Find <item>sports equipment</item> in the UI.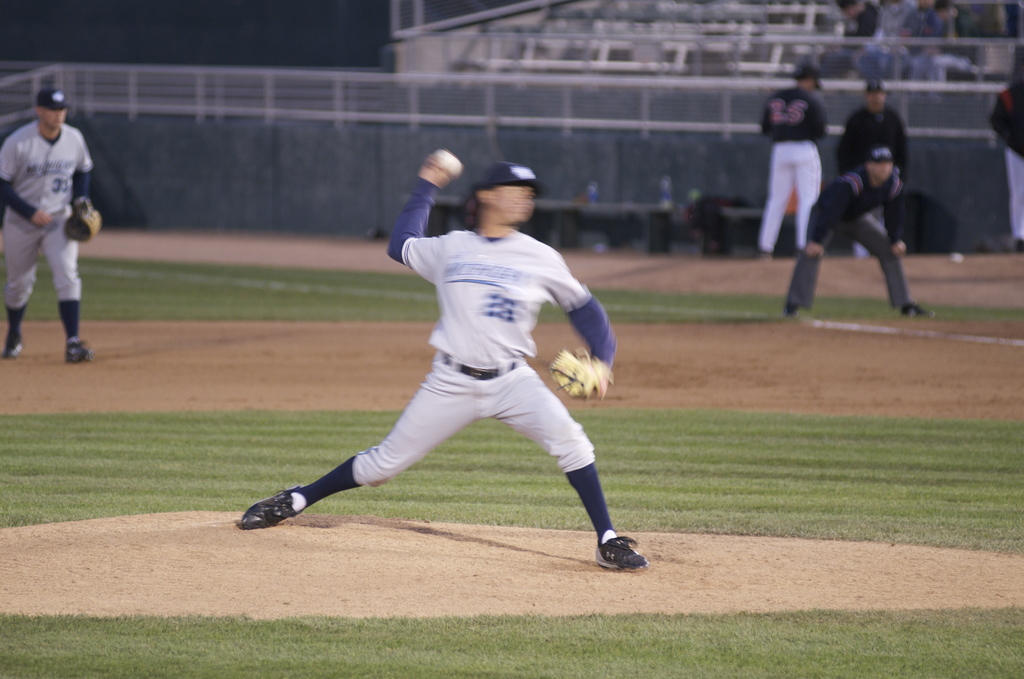
UI element at region(63, 198, 100, 240).
